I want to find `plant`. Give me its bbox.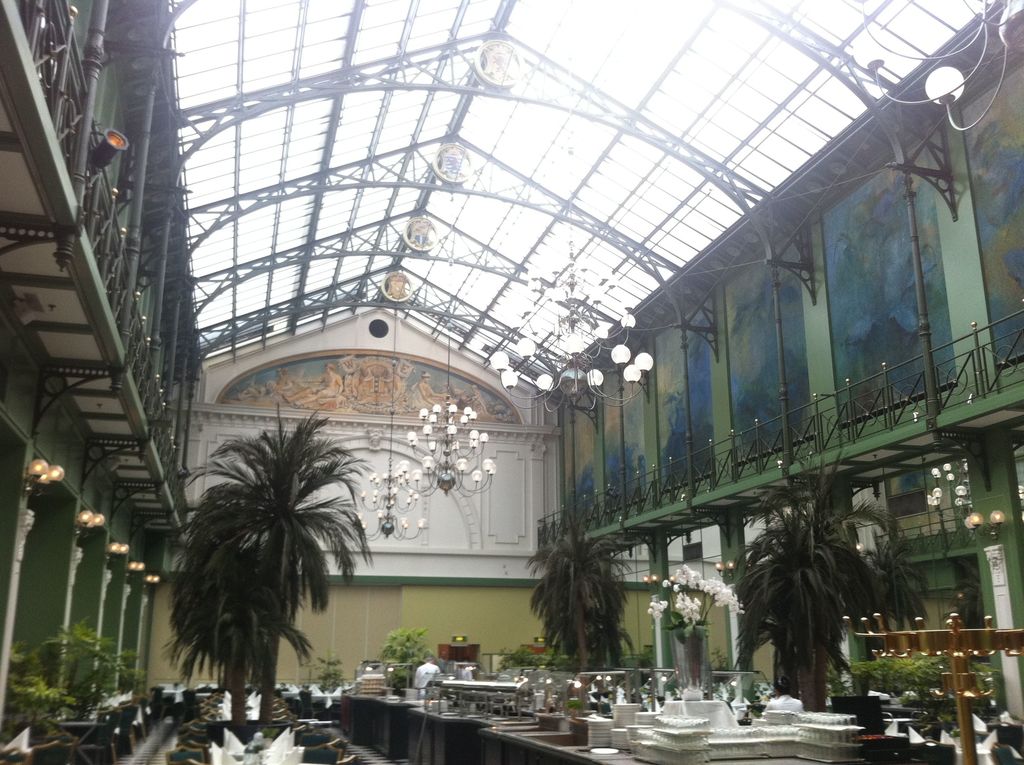
(380, 625, 433, 689).
